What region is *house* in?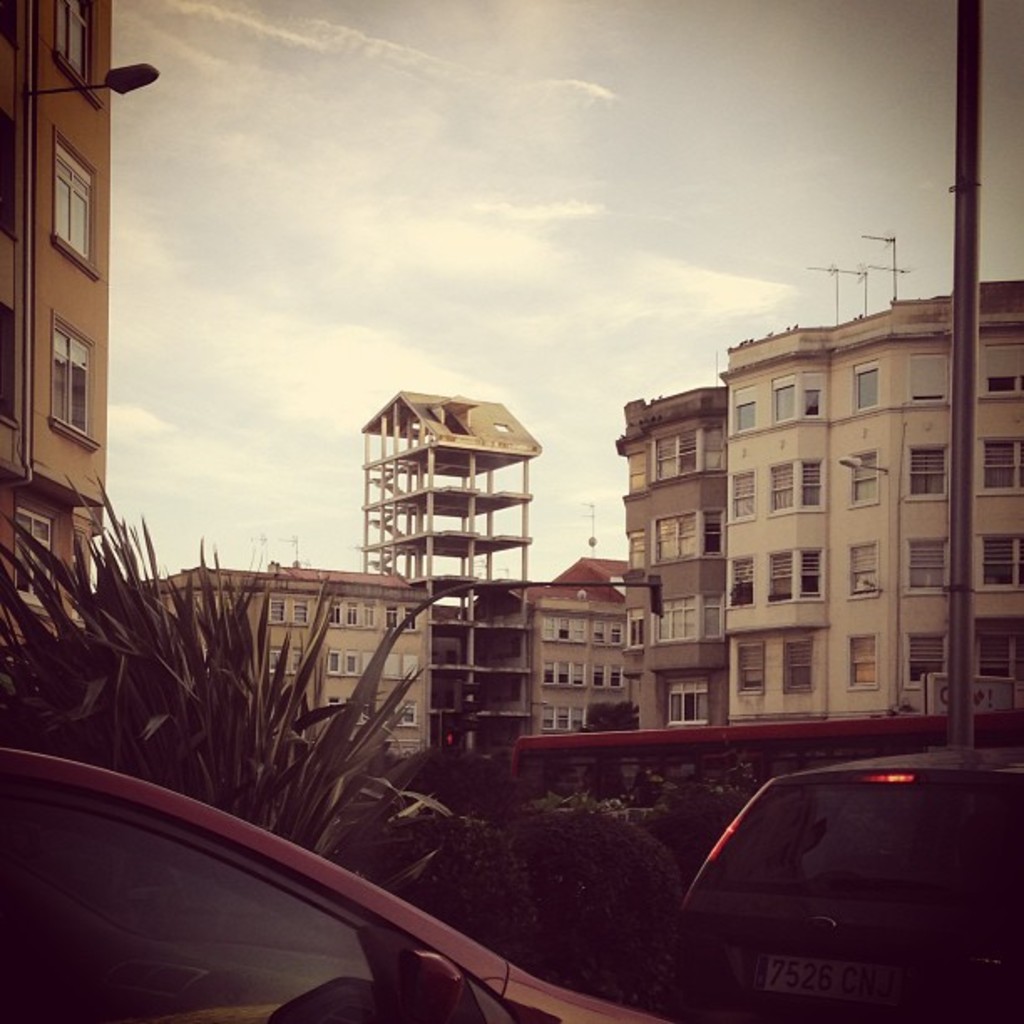
<box>609,388,730,733</box>.
